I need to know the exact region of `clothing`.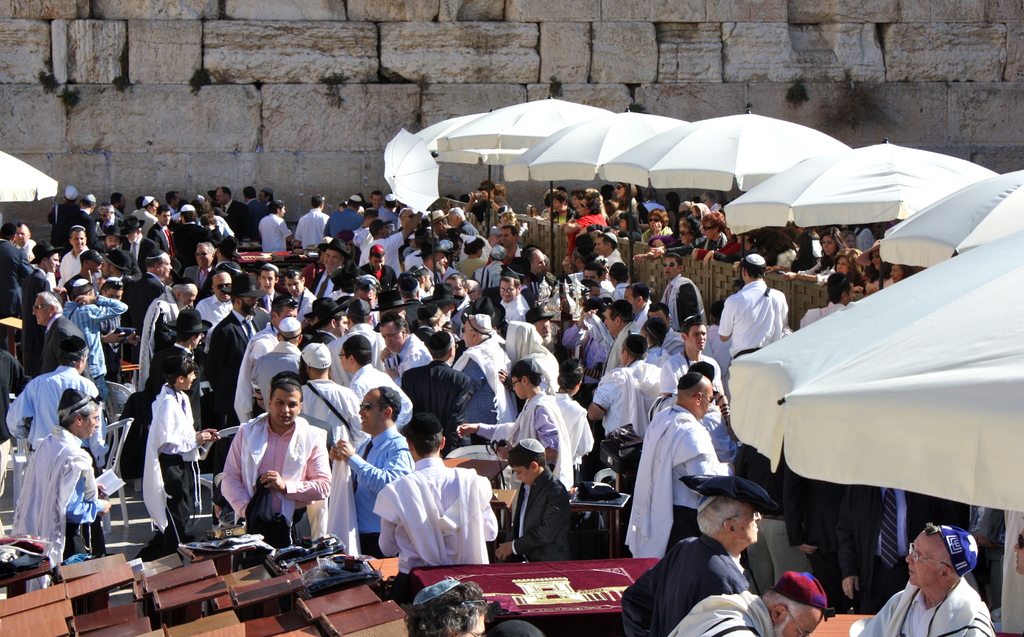
Region: x1=58 y1=204 x2=108 y2=258.
